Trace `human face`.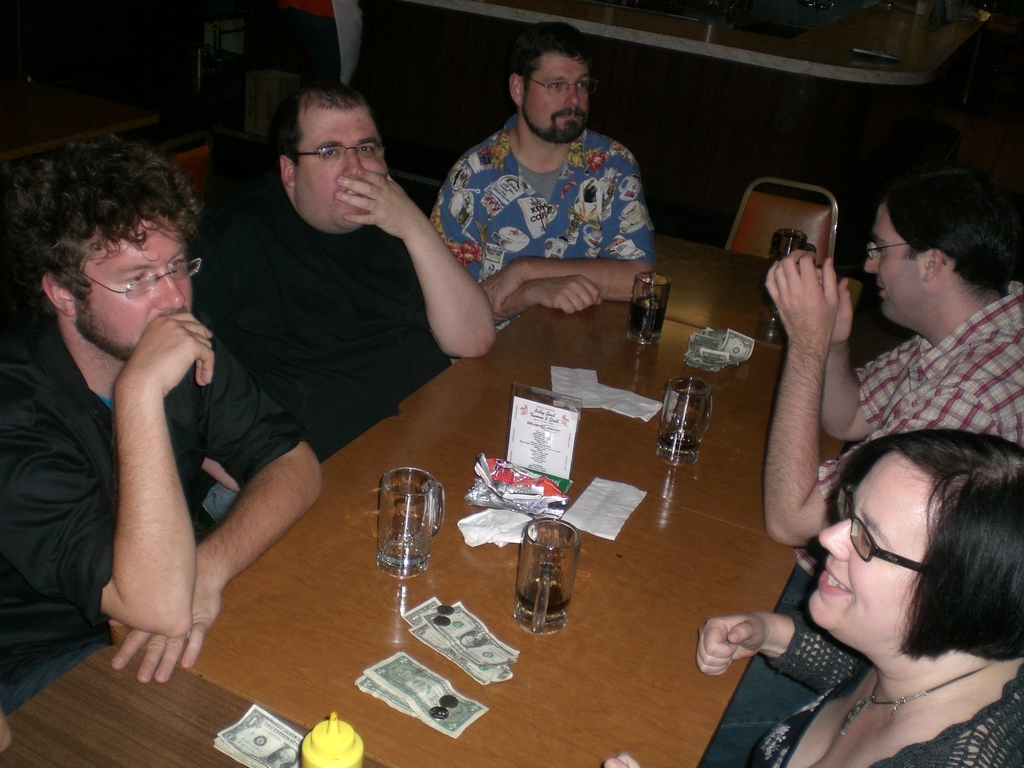
Traced to bbox(525, 49, 589, 133).
